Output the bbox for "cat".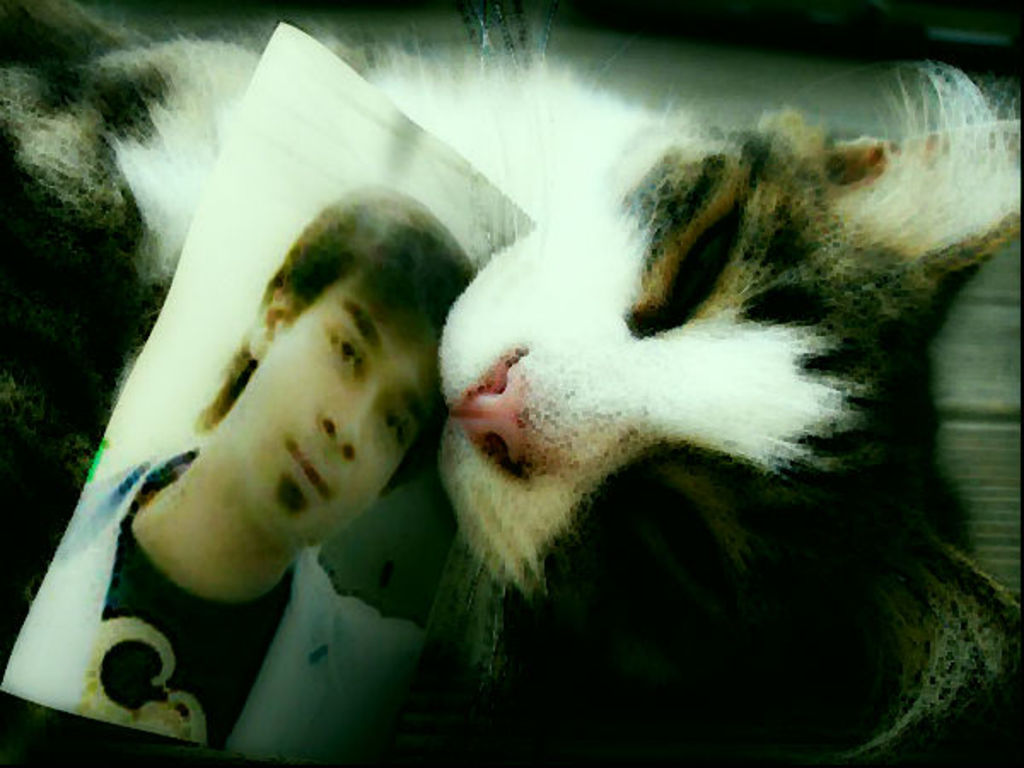
<bbox>437, 58, 1022, 758</bbox>.
